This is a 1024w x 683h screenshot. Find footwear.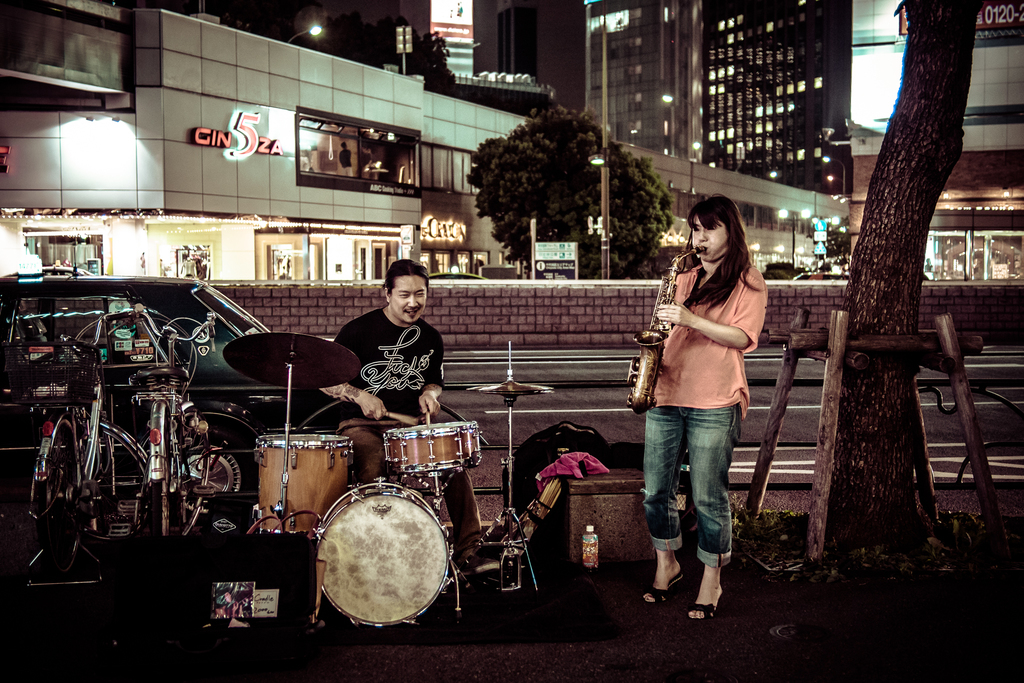
Bounding box: (left=657, top=548, right=739, bottom=618).
